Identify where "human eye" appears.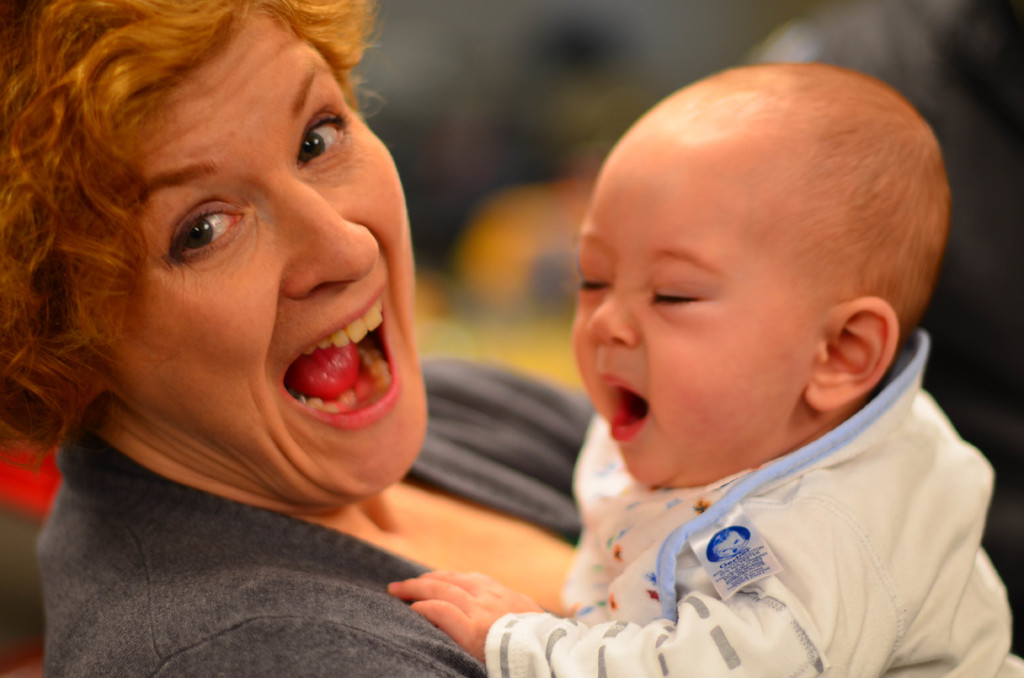
Appears at l=300, t=106, r=360, b=177.
